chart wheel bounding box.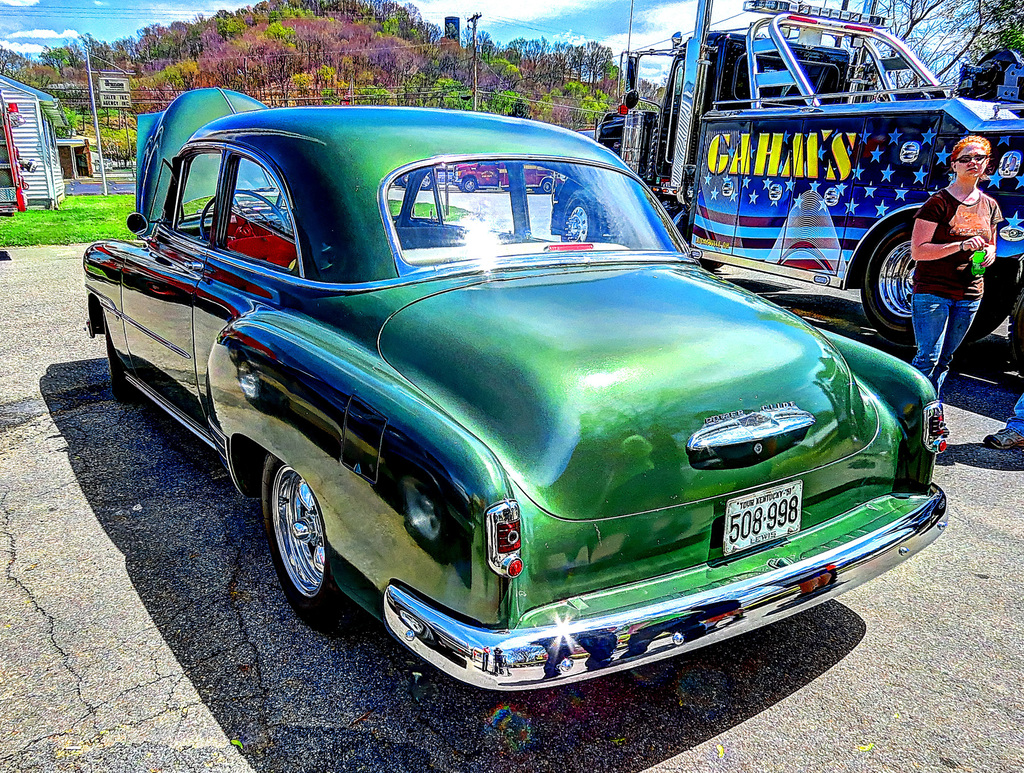
Charted: (399,167,415,191).
